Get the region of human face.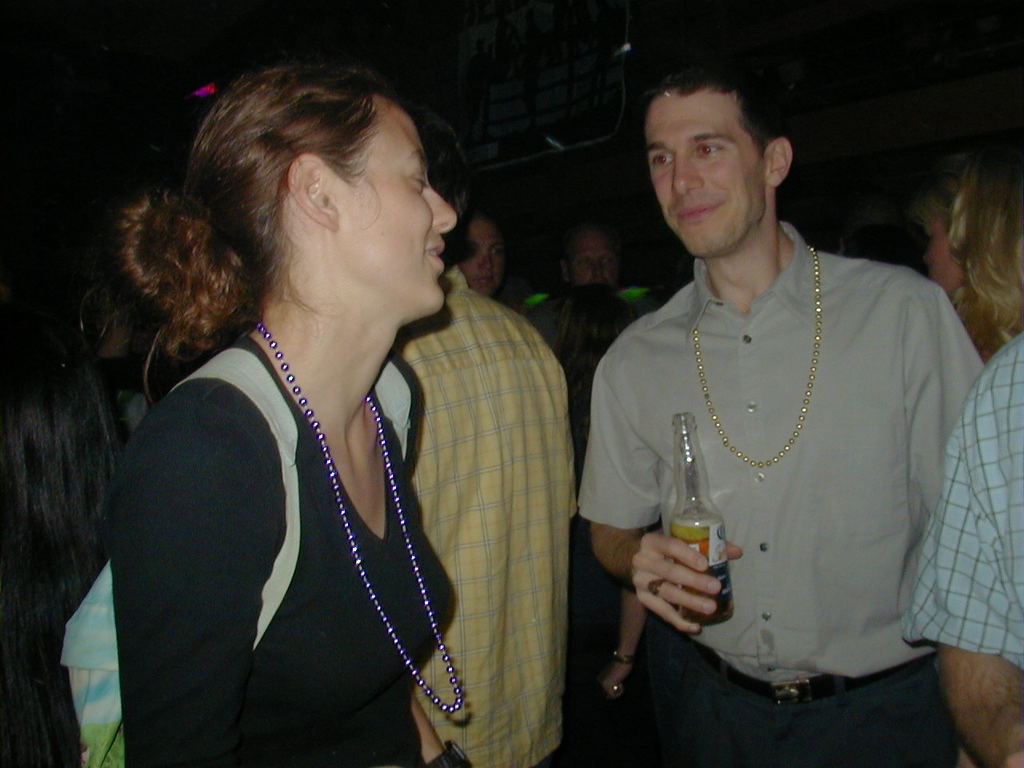
bbox=(356, 106, 456, 306).
